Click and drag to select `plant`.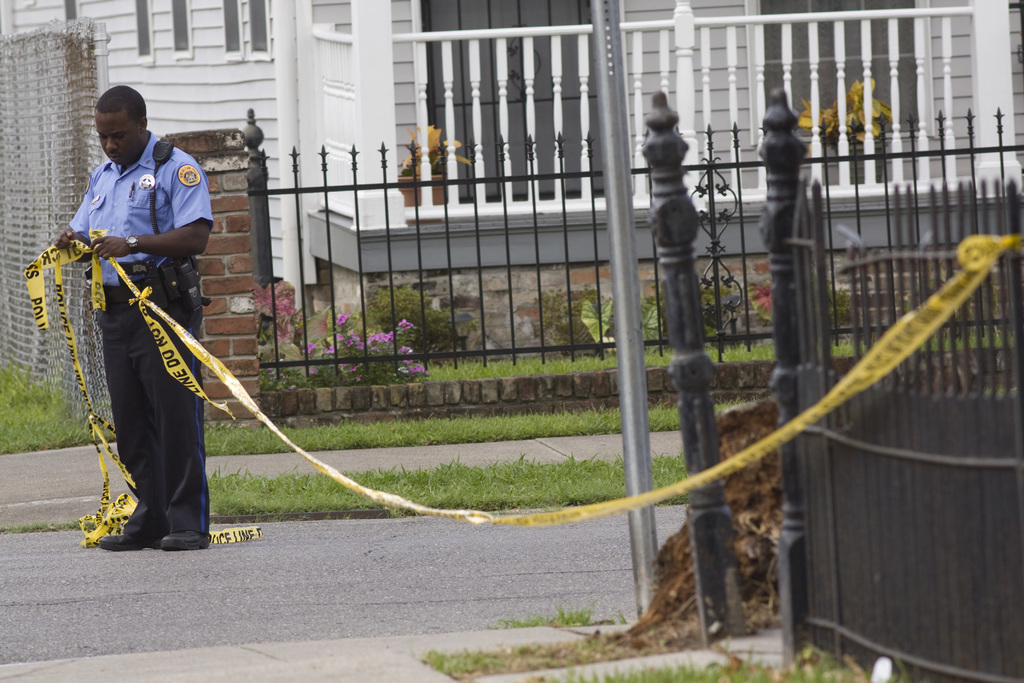
Selection: select_region(535, 283, 590, 357).
